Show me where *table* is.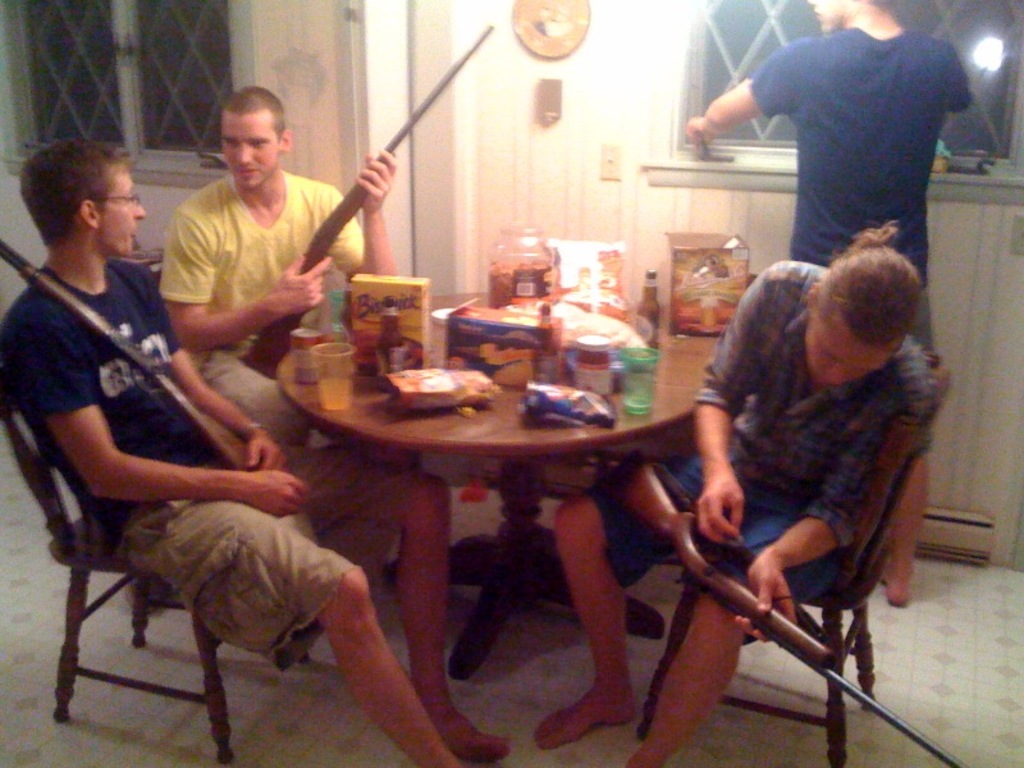
*table* is at <bbox>216, 326, 721, 755</bbox>.
